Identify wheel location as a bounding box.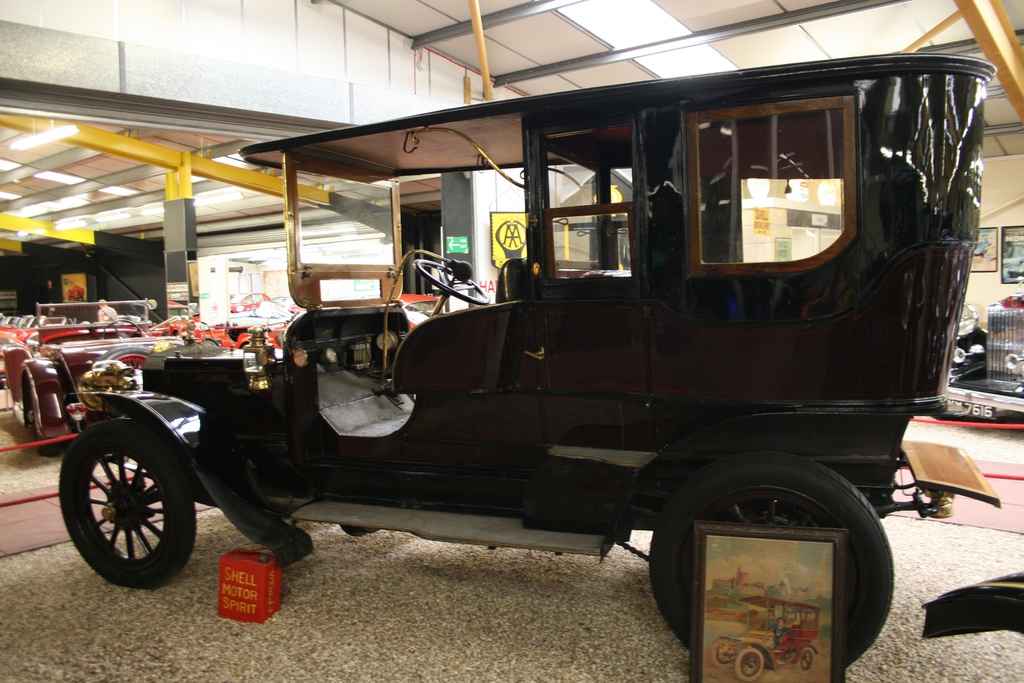
crop(650, 446, 893, 670).
